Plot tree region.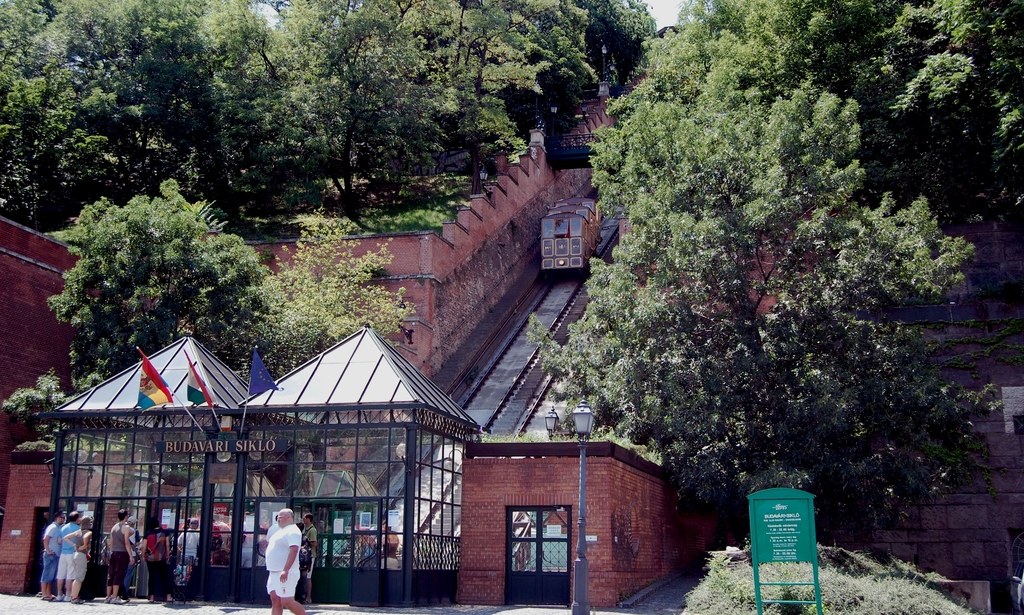
Plotted at box=[225, 207, 421, 411].
